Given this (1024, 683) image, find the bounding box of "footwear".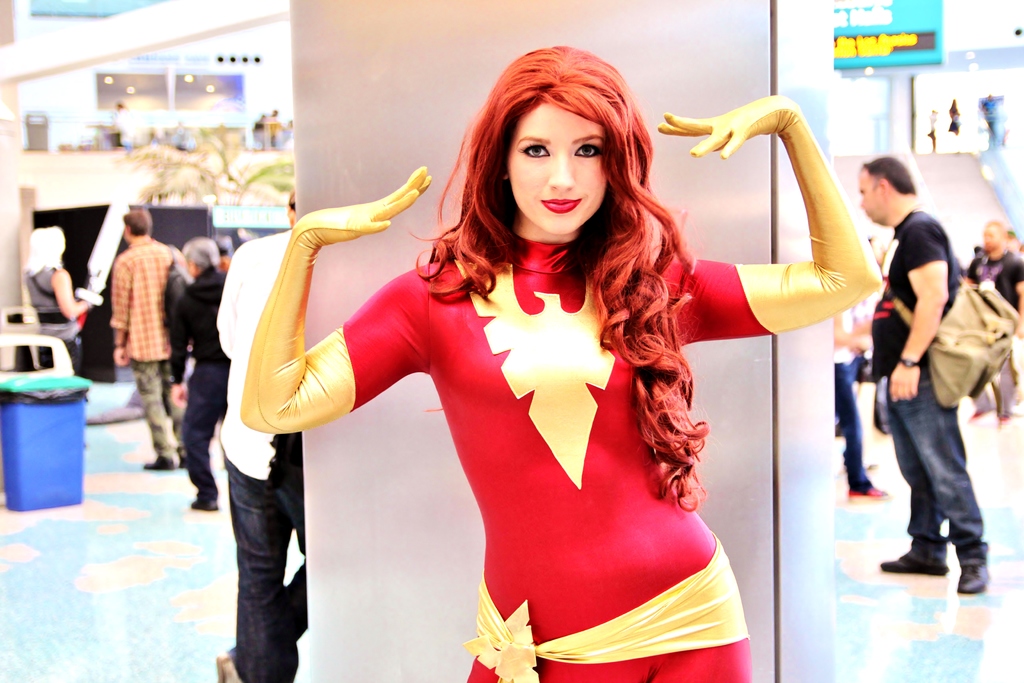
<region>140, 456, 177, 472</region>.
